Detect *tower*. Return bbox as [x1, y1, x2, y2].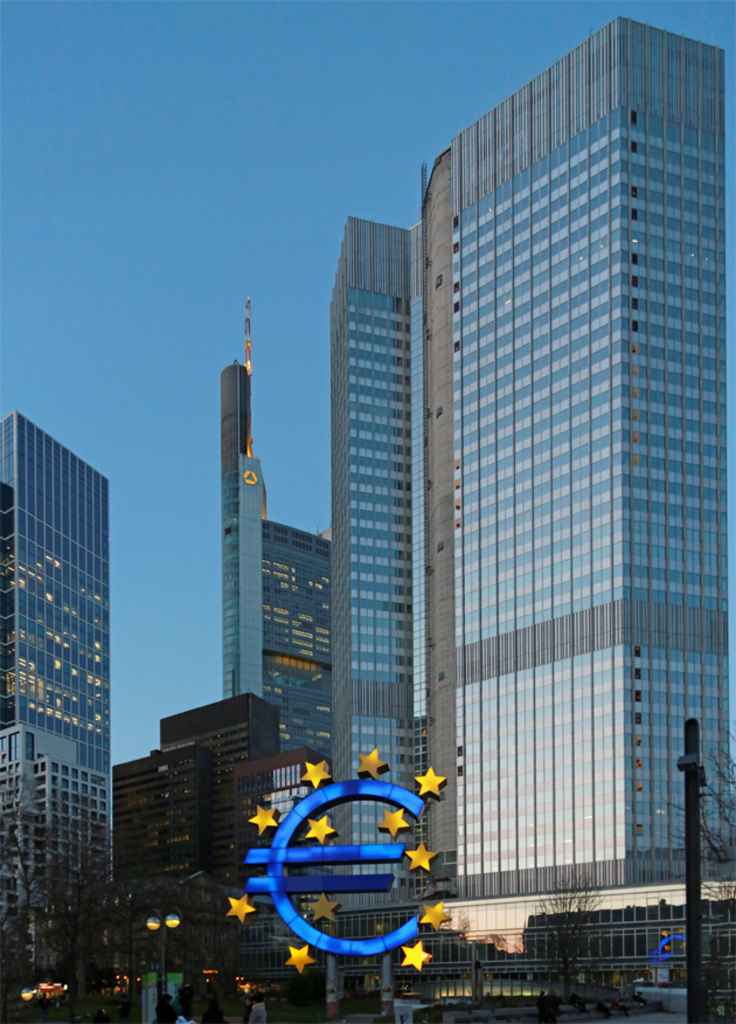
[103, 689, 284, 1023].
